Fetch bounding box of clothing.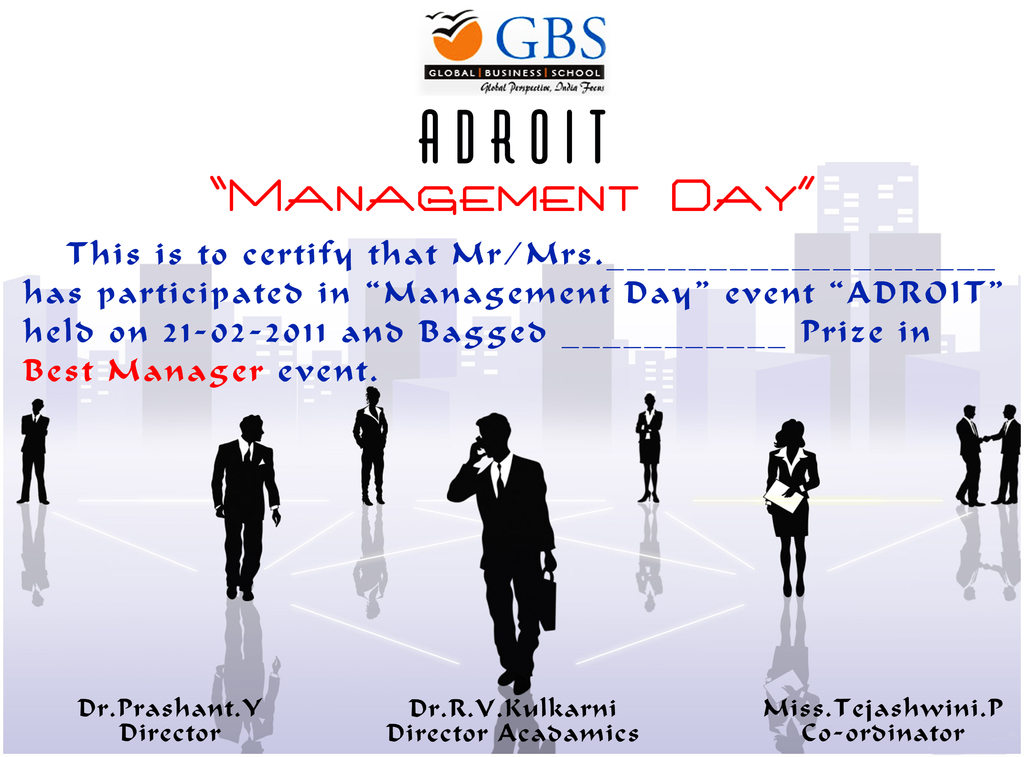
Bbox: Rect(958, 415, 984, 499).
